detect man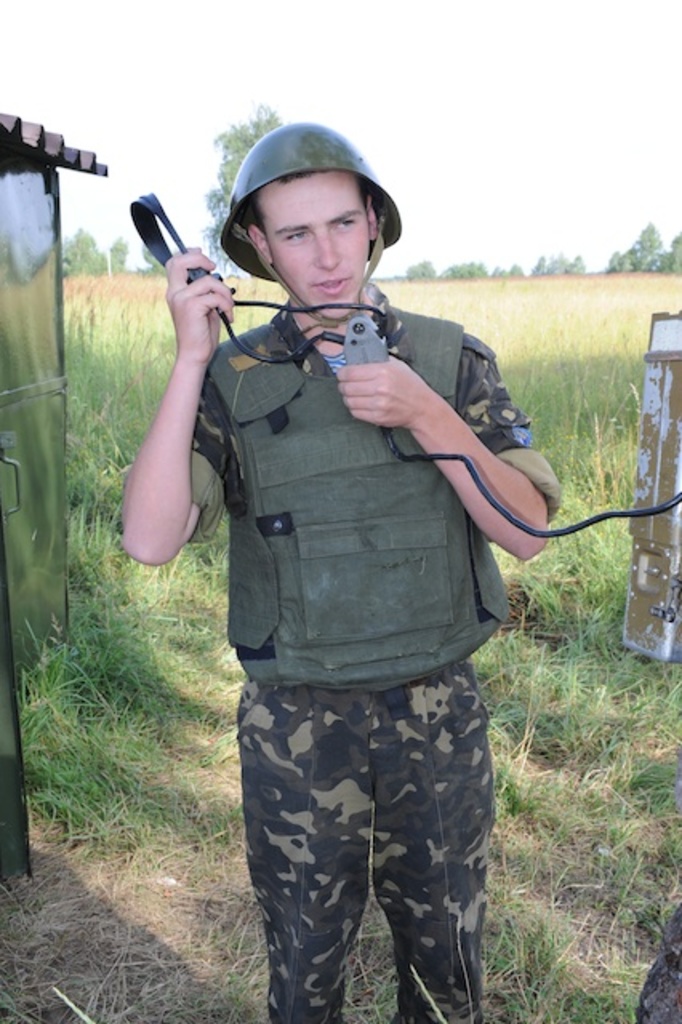
(120,109,583,1023)
